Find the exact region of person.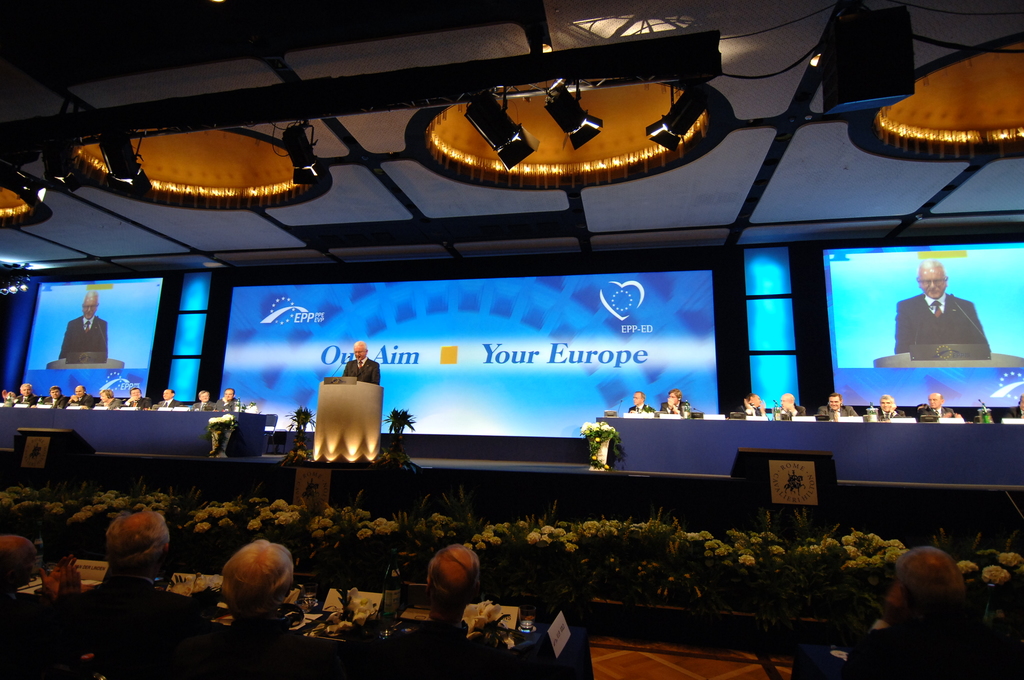
Exact region: {"x1": 733, "y1": 396, "x2": 767, "y2": 419}.
